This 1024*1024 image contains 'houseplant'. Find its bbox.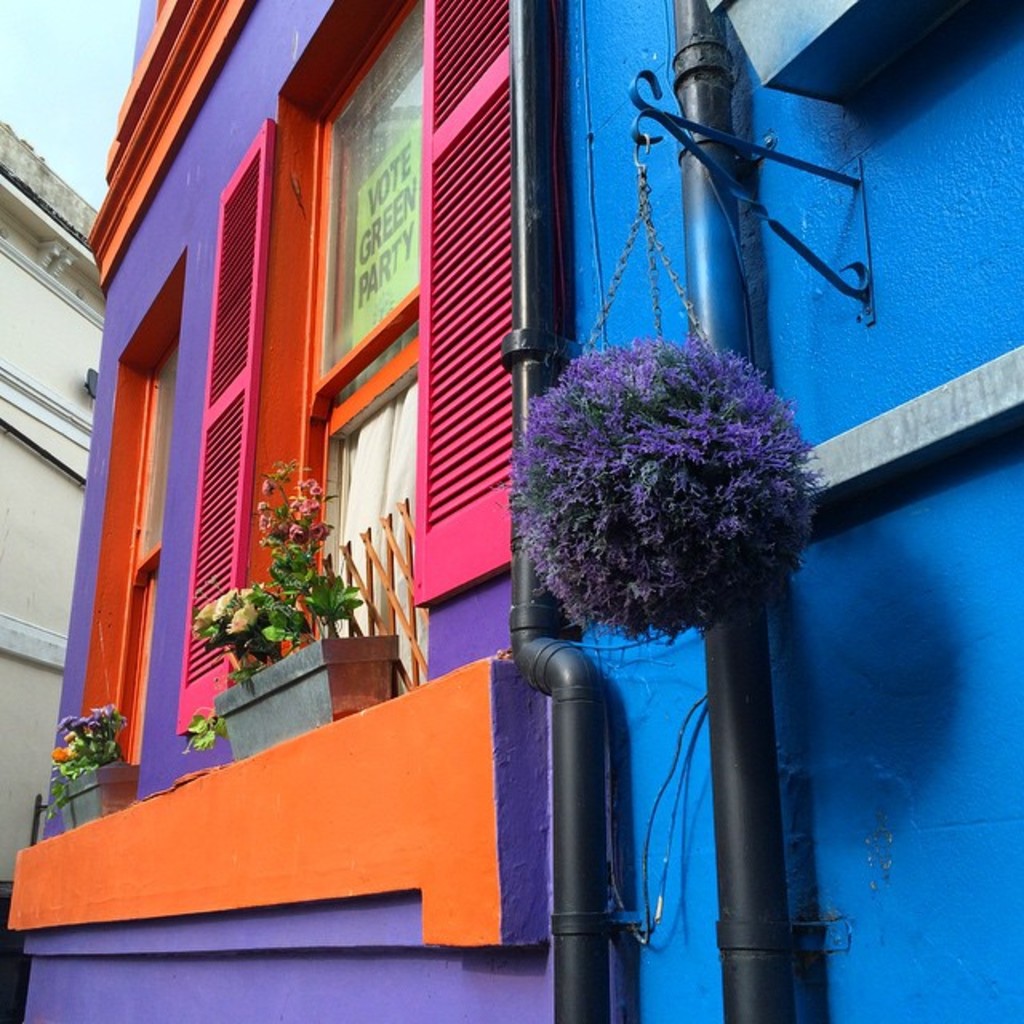
x1=32, y1=701, x2=144, y2=840.
